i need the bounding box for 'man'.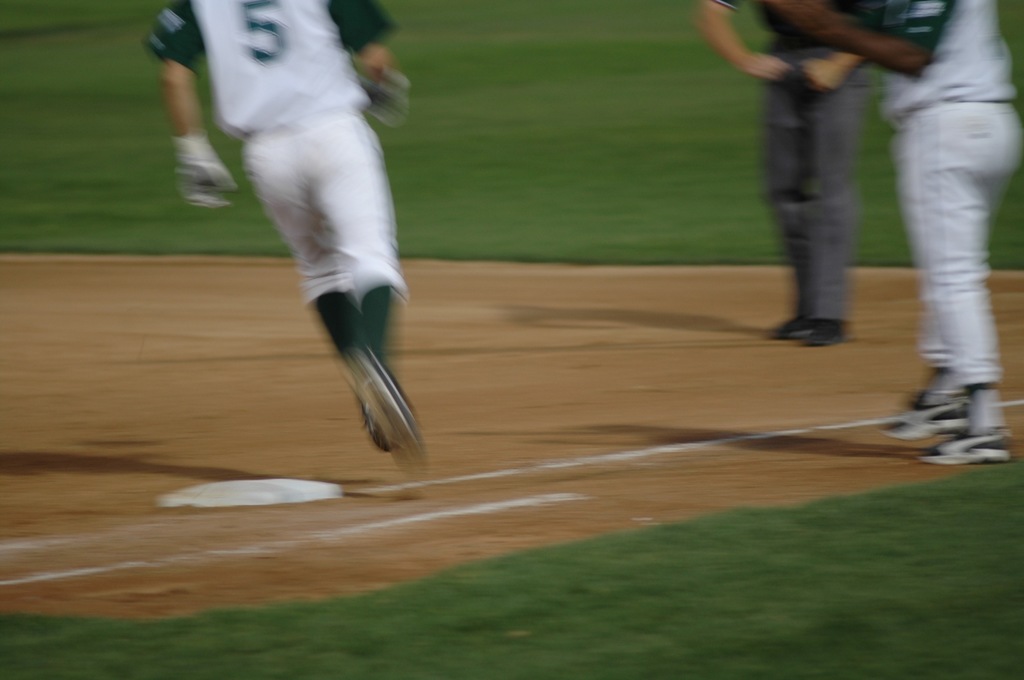
Here it is: <region>851, 0, 1021, 461</region>.
